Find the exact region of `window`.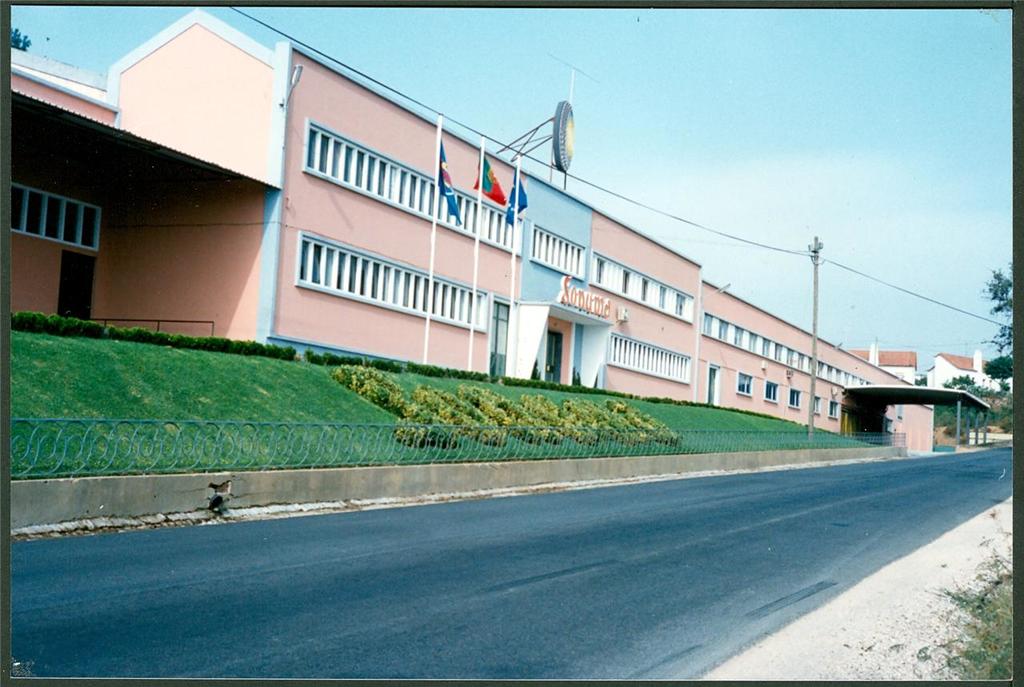
Exact region: bbox(810, 393, 819, 414).
